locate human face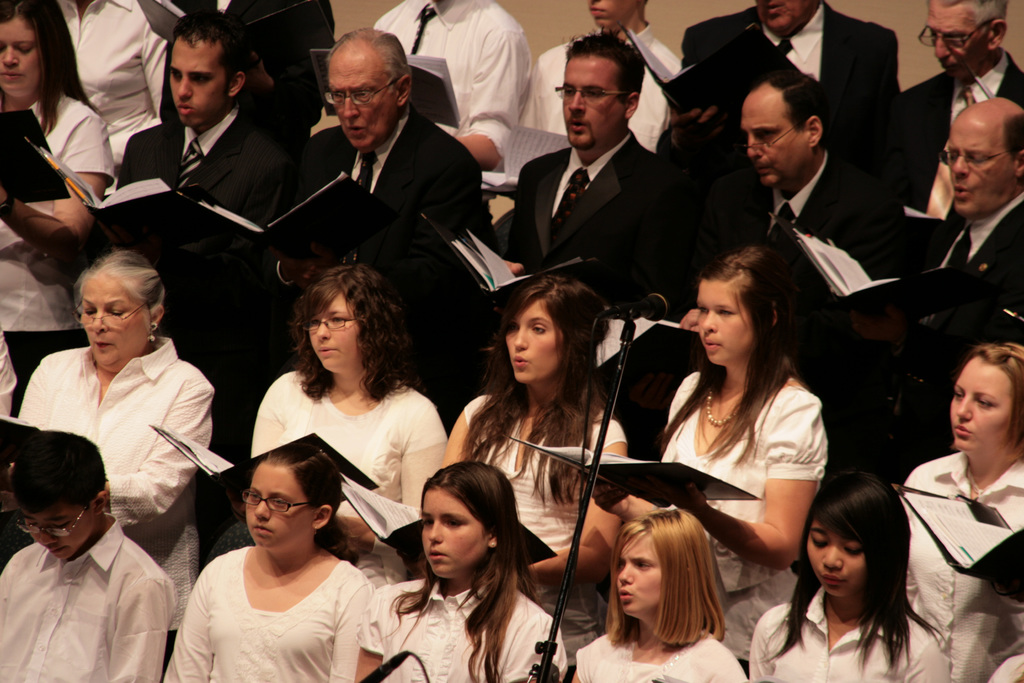
x1=927, y1=3, x2=985, y2=80
